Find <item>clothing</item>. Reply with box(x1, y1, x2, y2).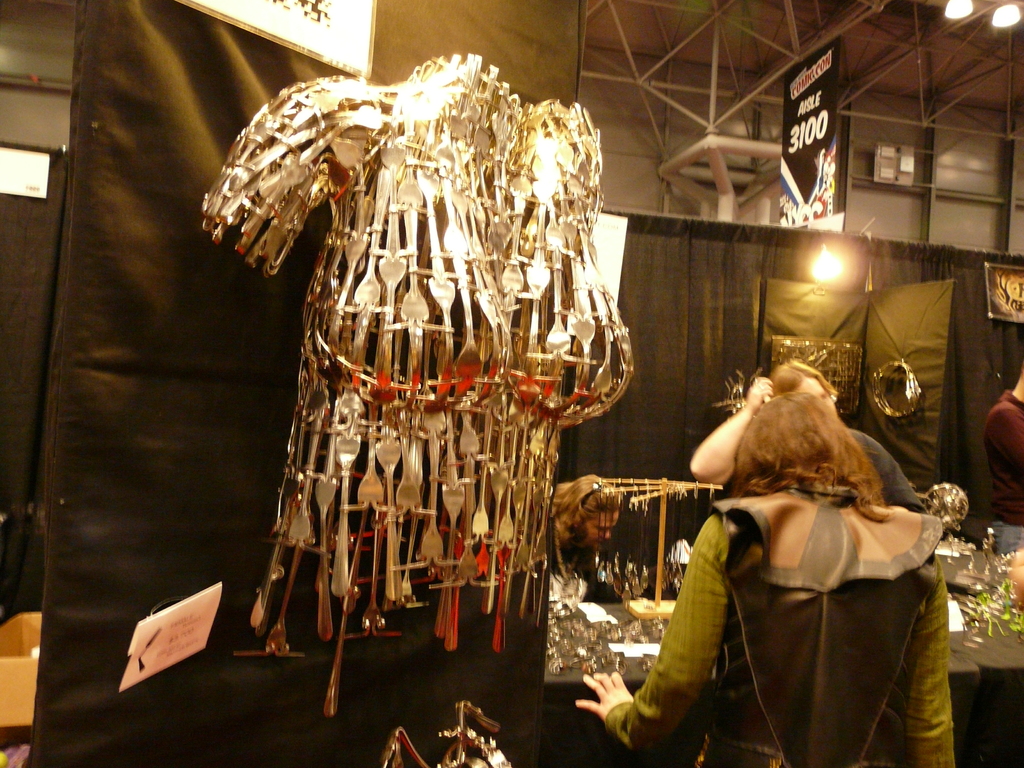
box(638, 417, 954, 762).
